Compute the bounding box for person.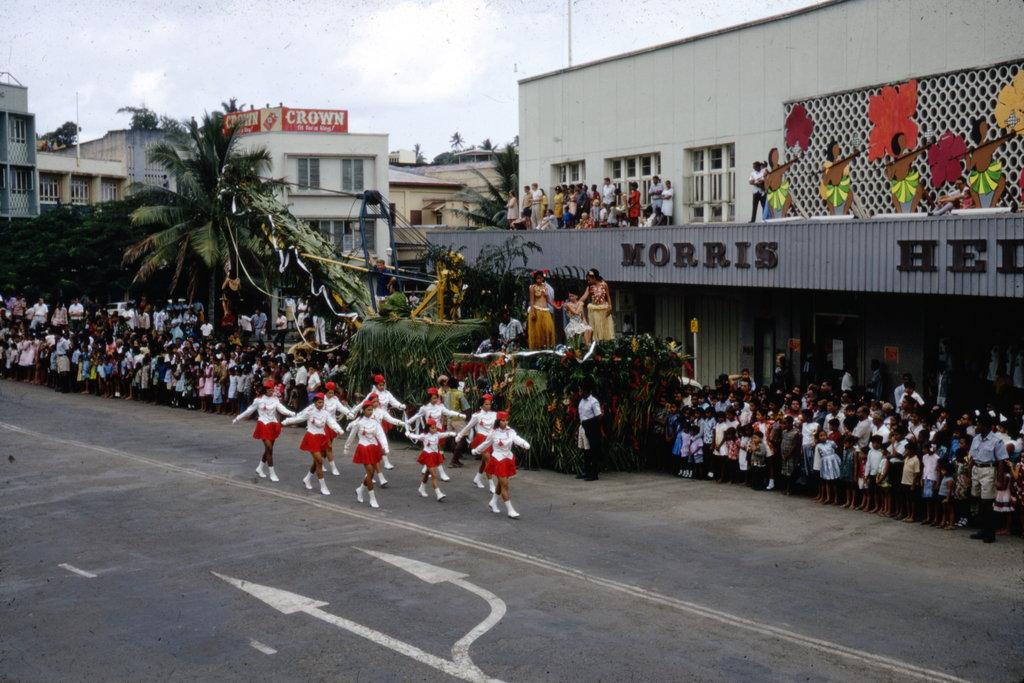
<region>757, 159, 770, 189</region>.
